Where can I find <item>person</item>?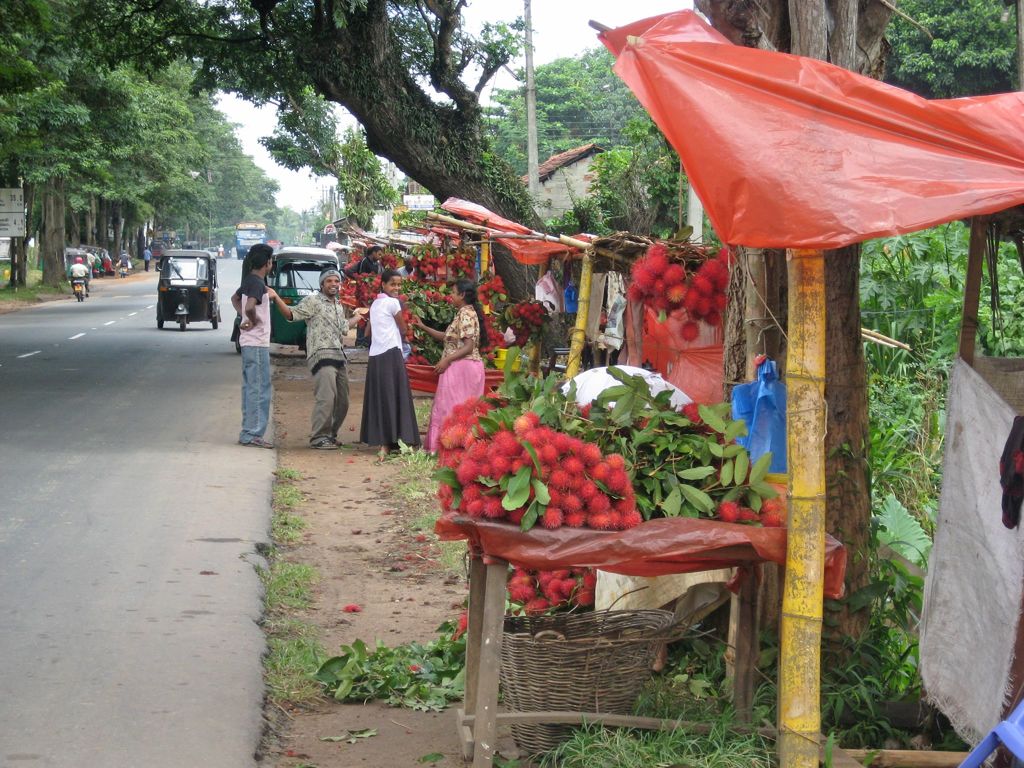
You can find it at BBox(263, 270, 368, 447).
